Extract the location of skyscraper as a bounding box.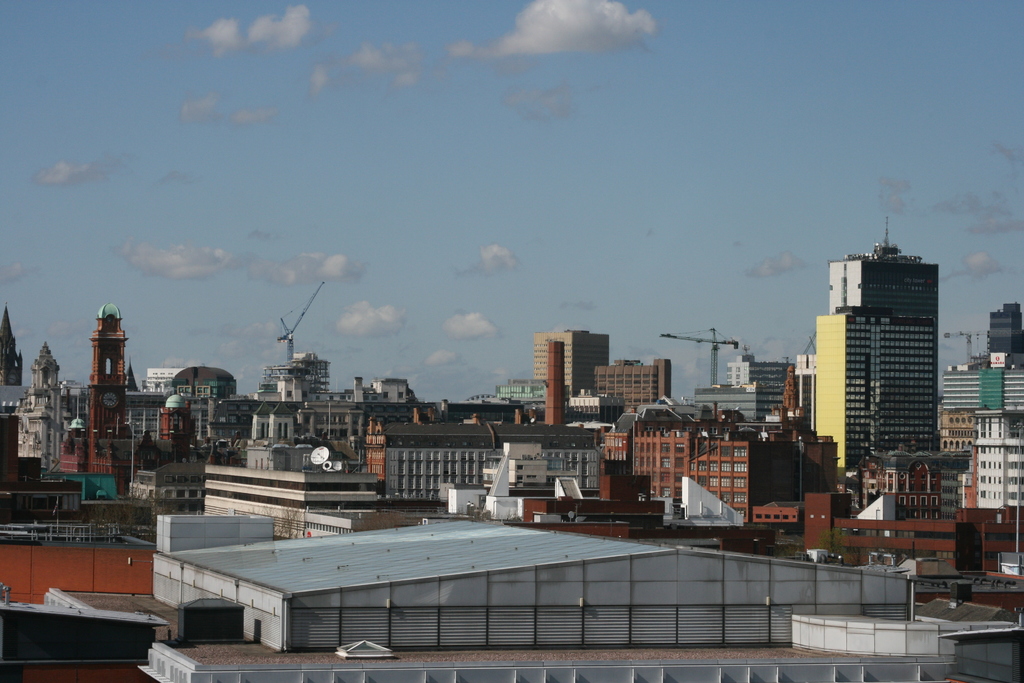
[left=817, top=213, right=963, bottom=489].
